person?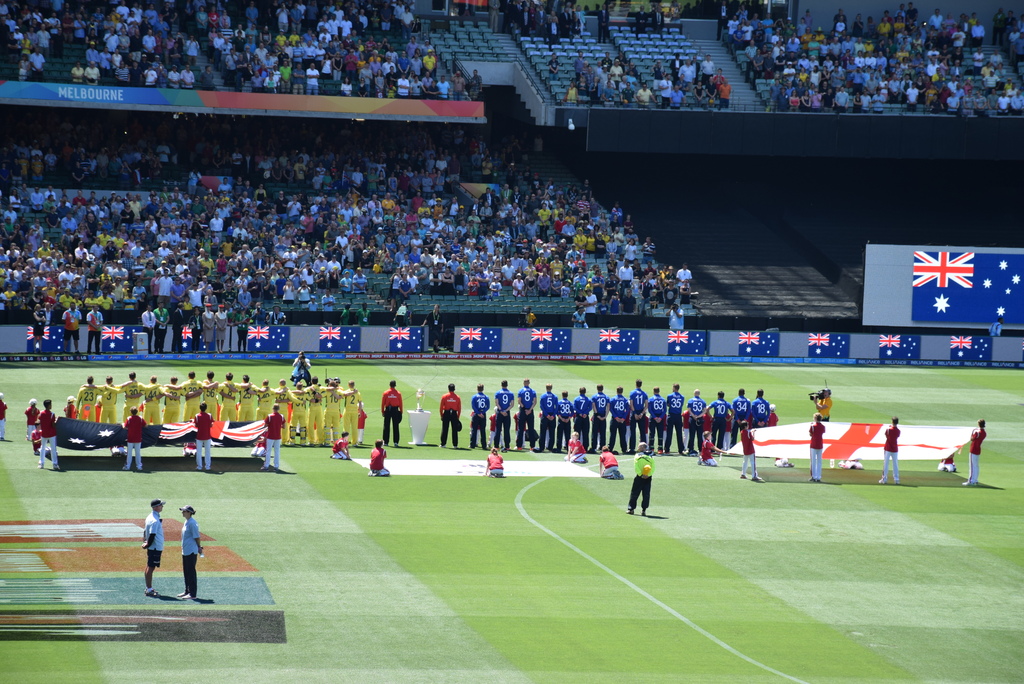
175 504 209 600
